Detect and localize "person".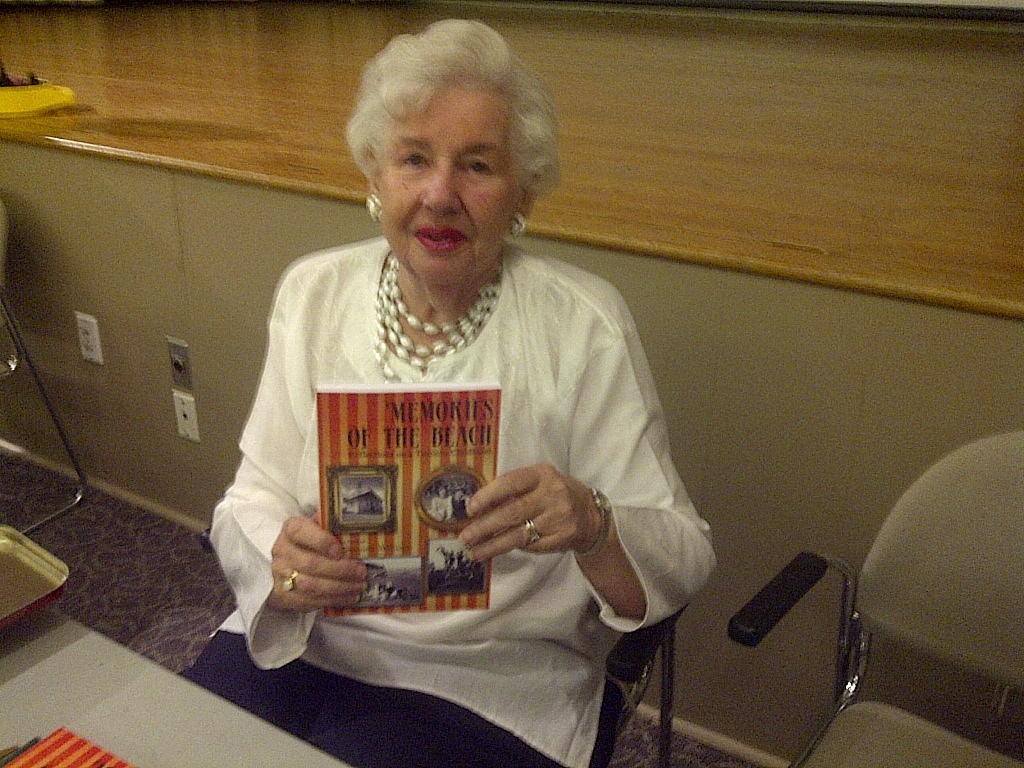
Localized at box=[177, 14, 721, 767].
